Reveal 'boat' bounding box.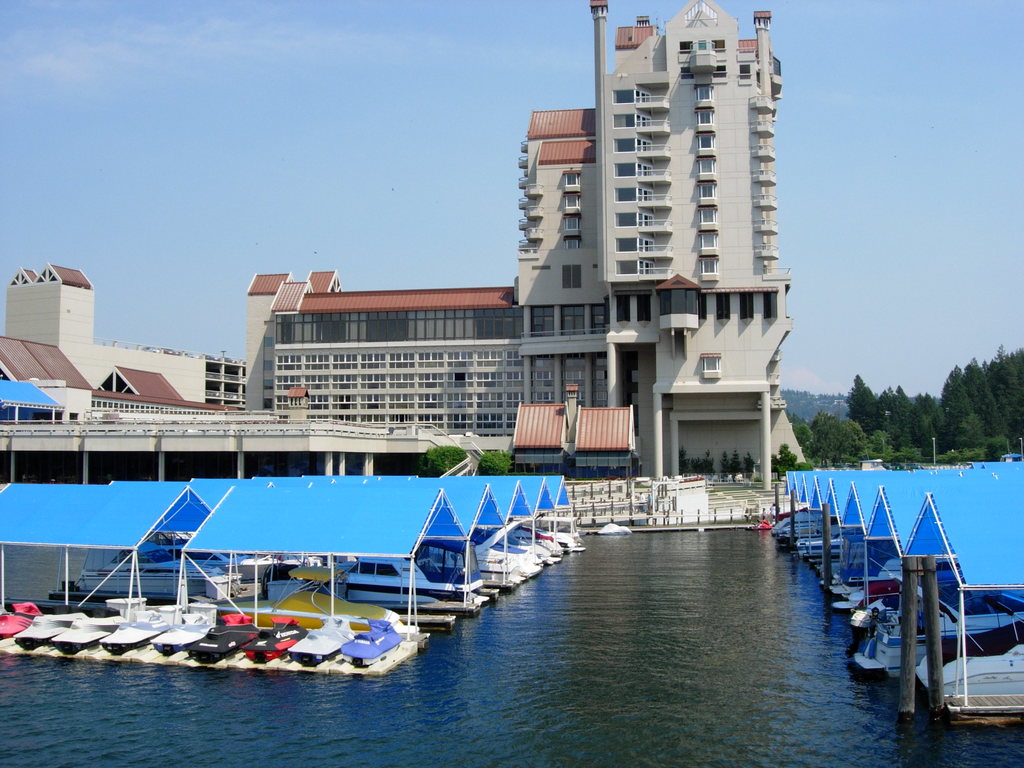
Revealed: <region>191, 616, 248, 663</region>.
